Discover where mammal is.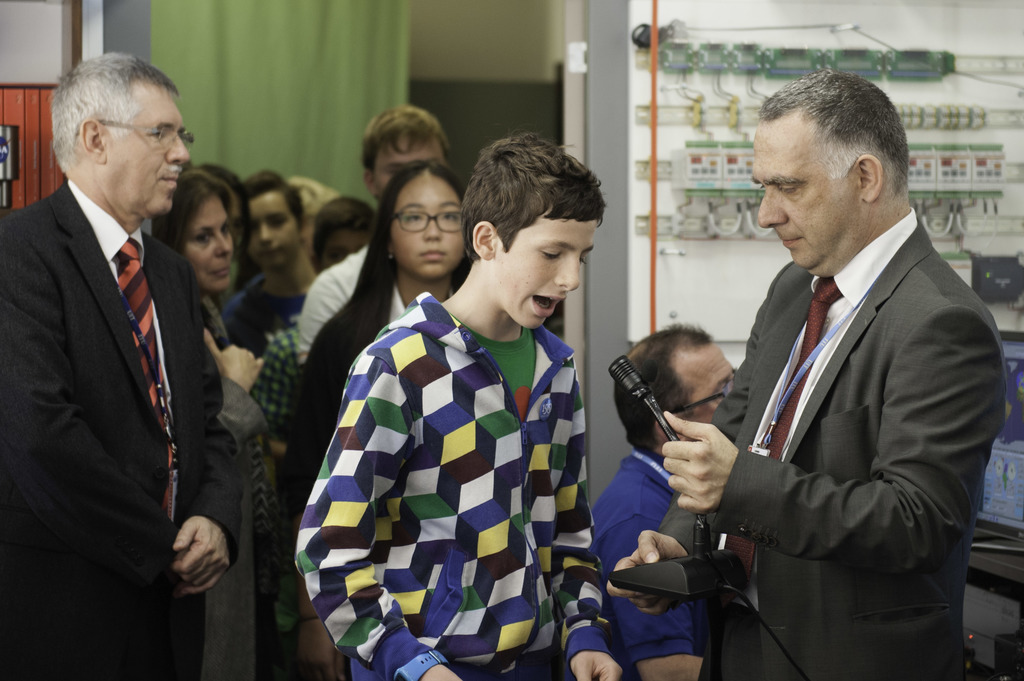
Discovered at [605,67,1006,680].
